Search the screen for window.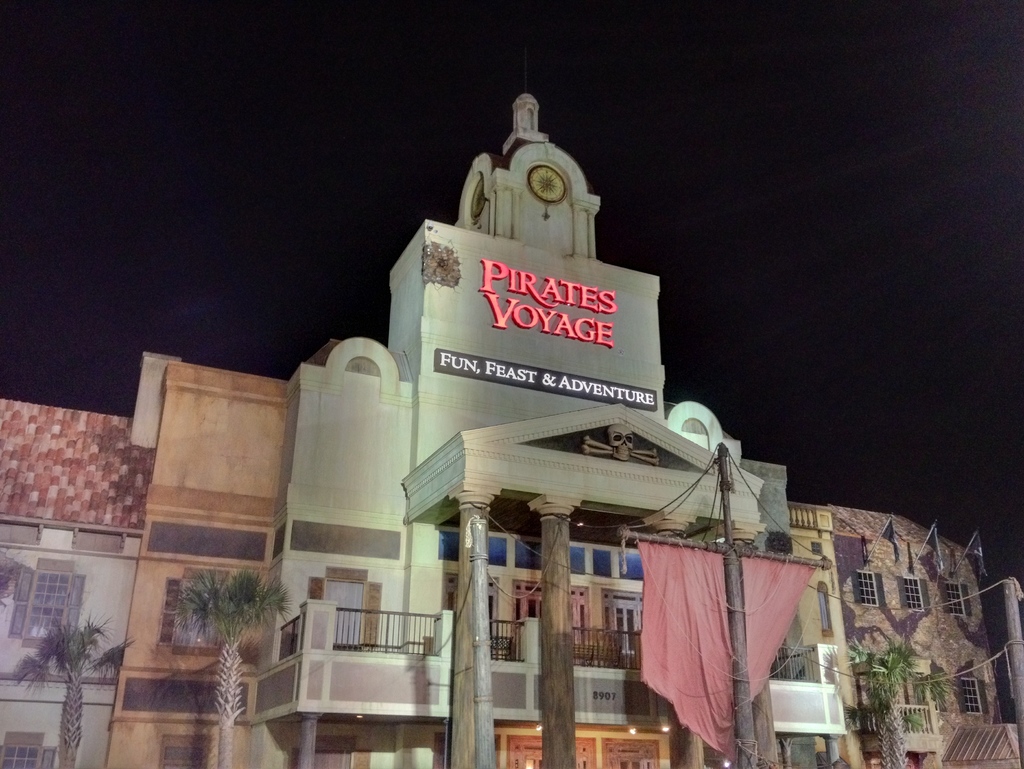
Found at left=956, top=676, right=983, bottom=717.
